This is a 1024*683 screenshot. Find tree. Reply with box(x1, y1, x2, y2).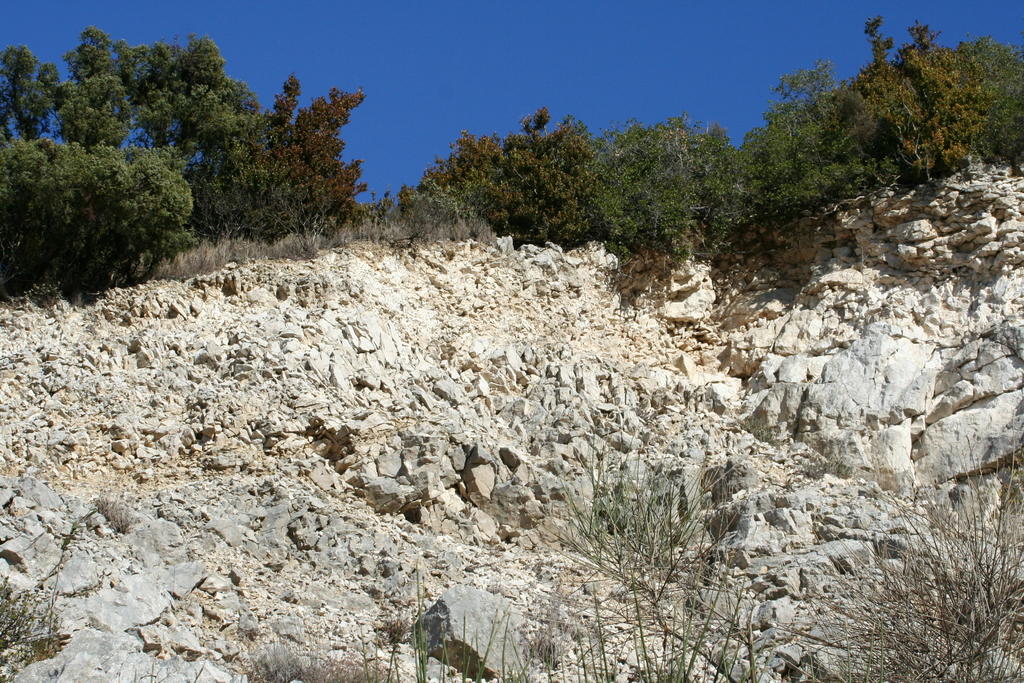
box(150, 68, 385, 267).
